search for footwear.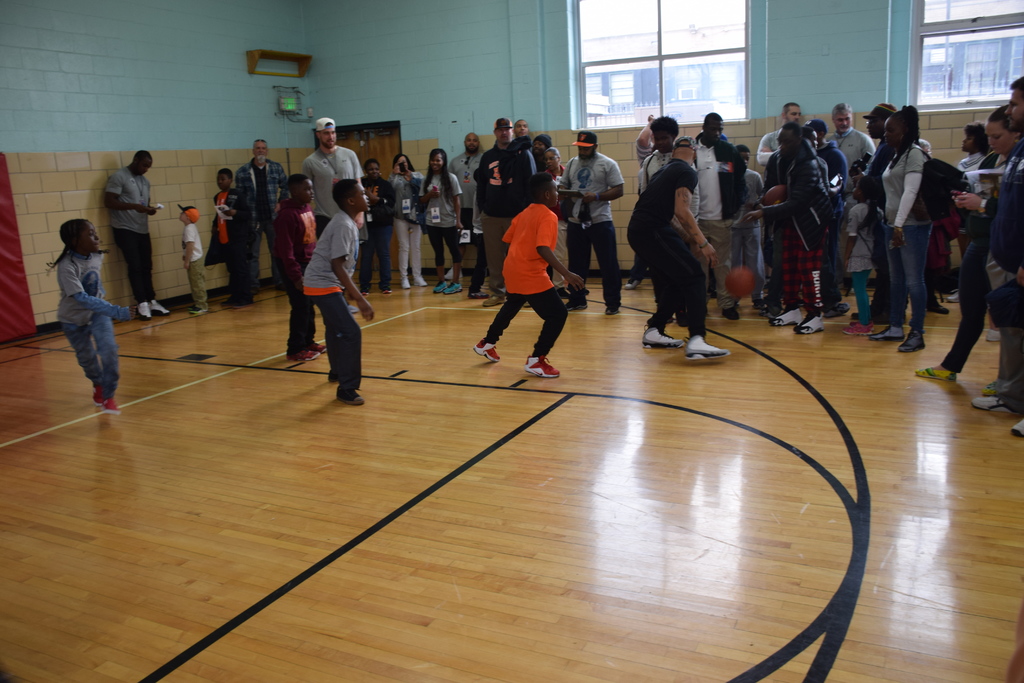
Found at (985, 383, 998, 394).
